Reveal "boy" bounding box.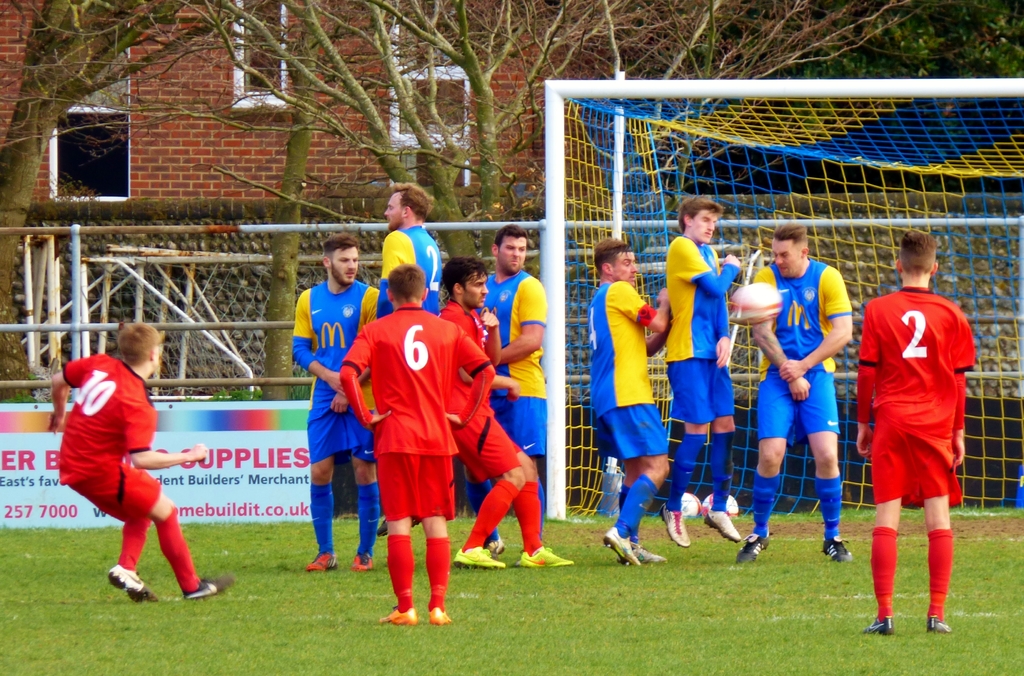
Revealed: BBox(856, 225, 984, 625).
